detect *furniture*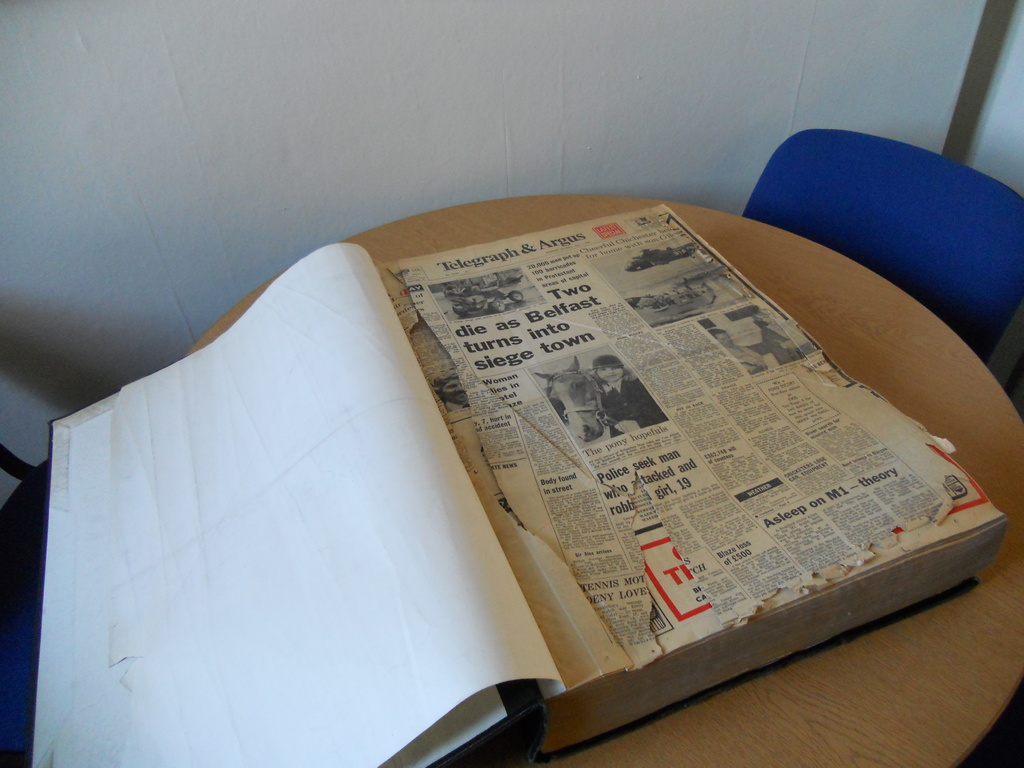
{"left": 189, "top": 189, "right": 1023, "bottom": 767}
